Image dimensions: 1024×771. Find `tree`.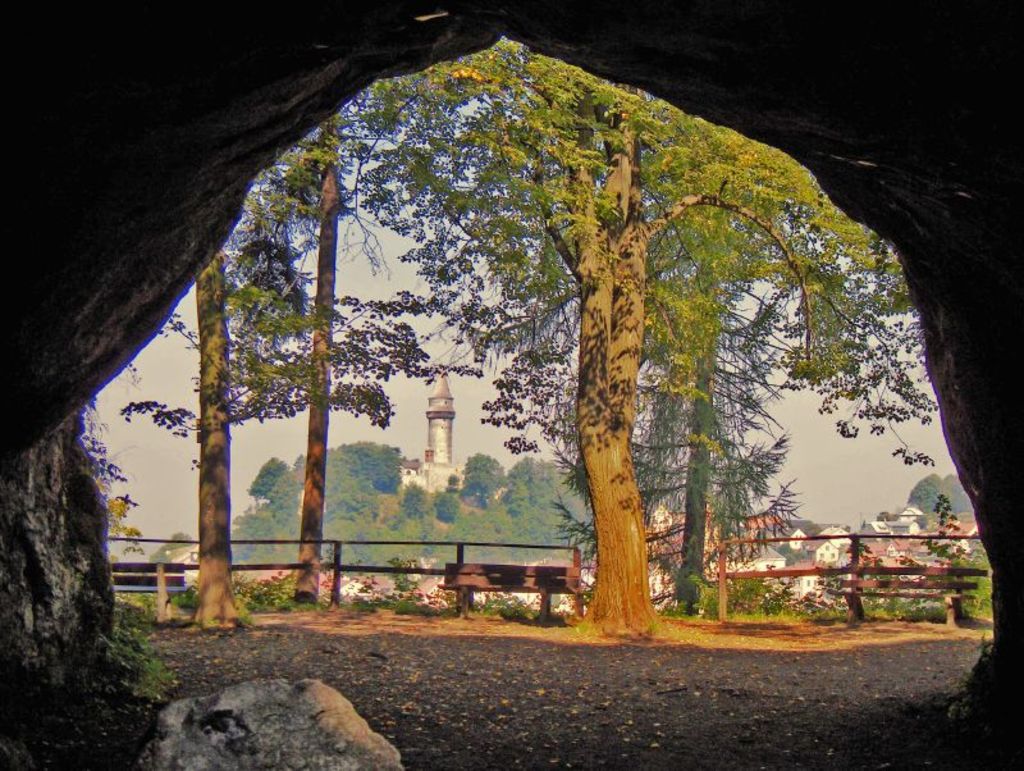
BBox(269, 453, 308, 512).
